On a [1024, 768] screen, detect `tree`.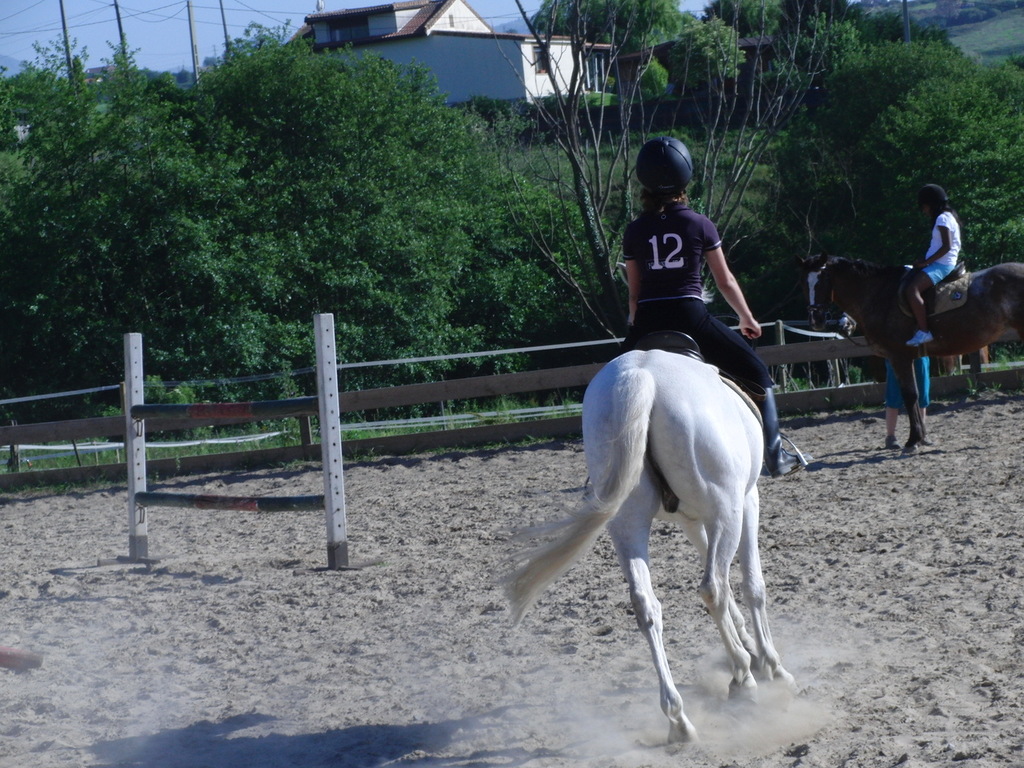
(504, 0, 793, 339).
